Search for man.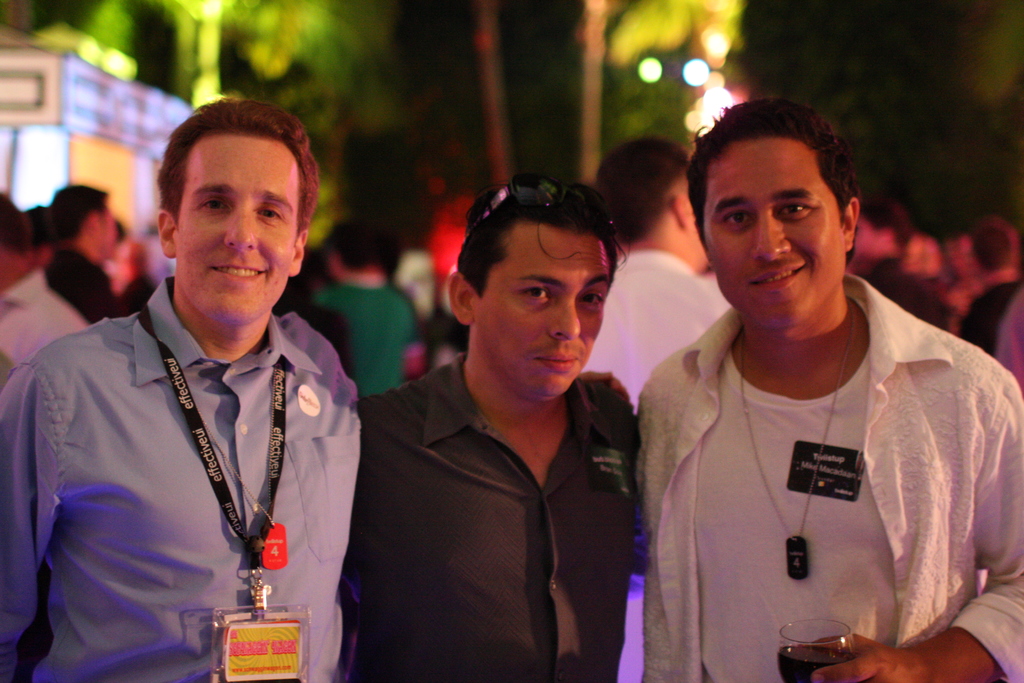
Found at 947, 217, 1021, 354.
